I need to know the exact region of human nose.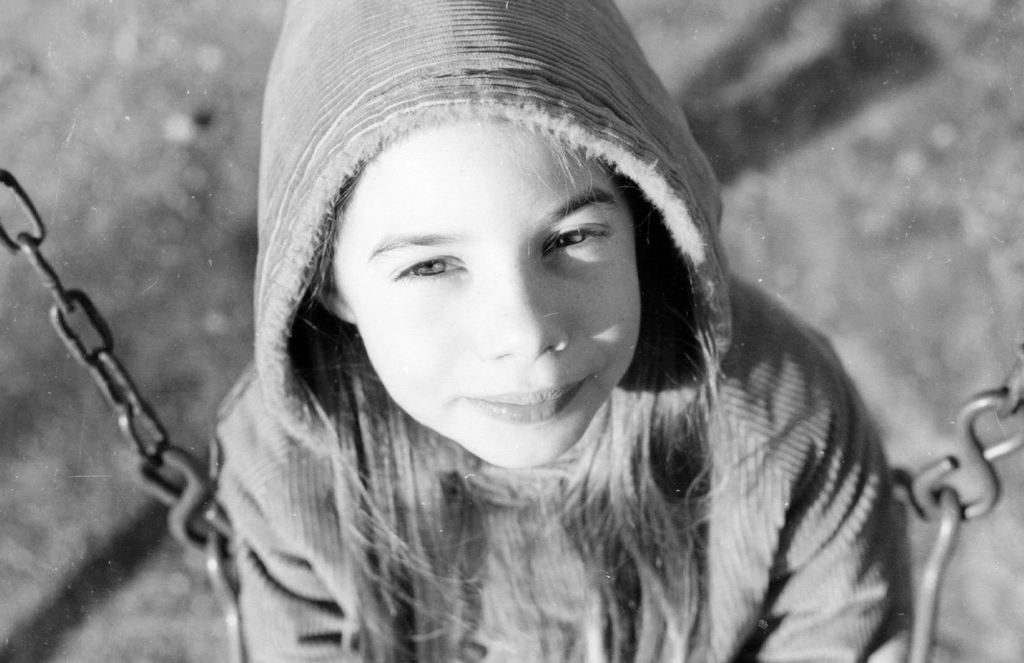
Region: crop(481, 260, 568, 362).
